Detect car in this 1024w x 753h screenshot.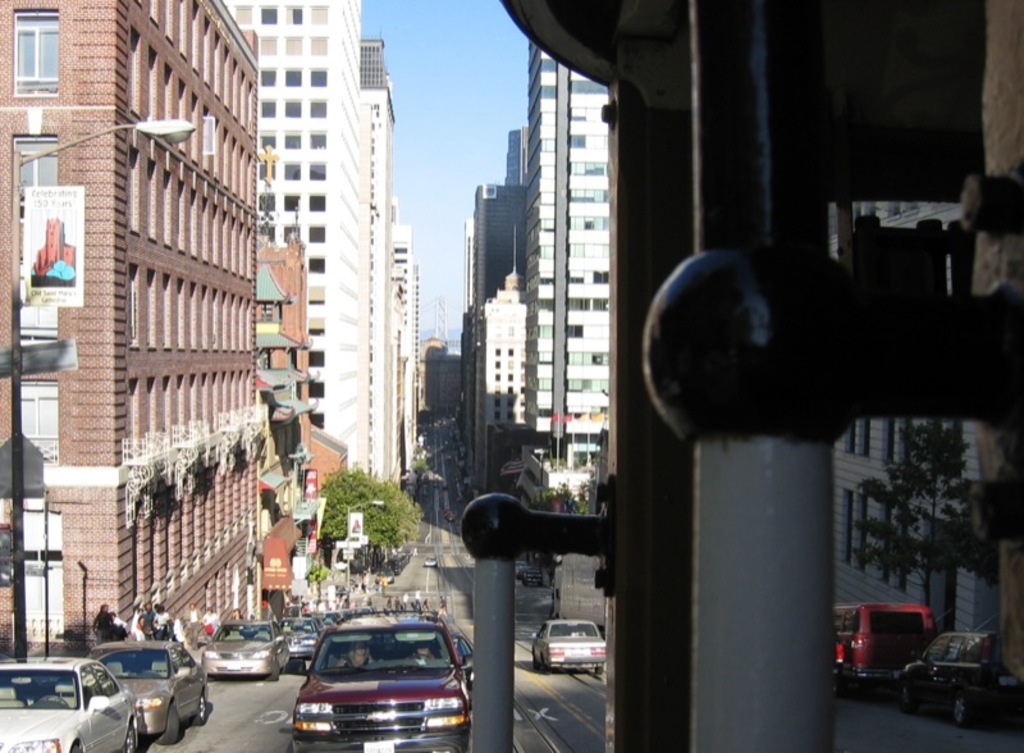
Detection: [x1=424, y1=555, x2=436, y2=569].
